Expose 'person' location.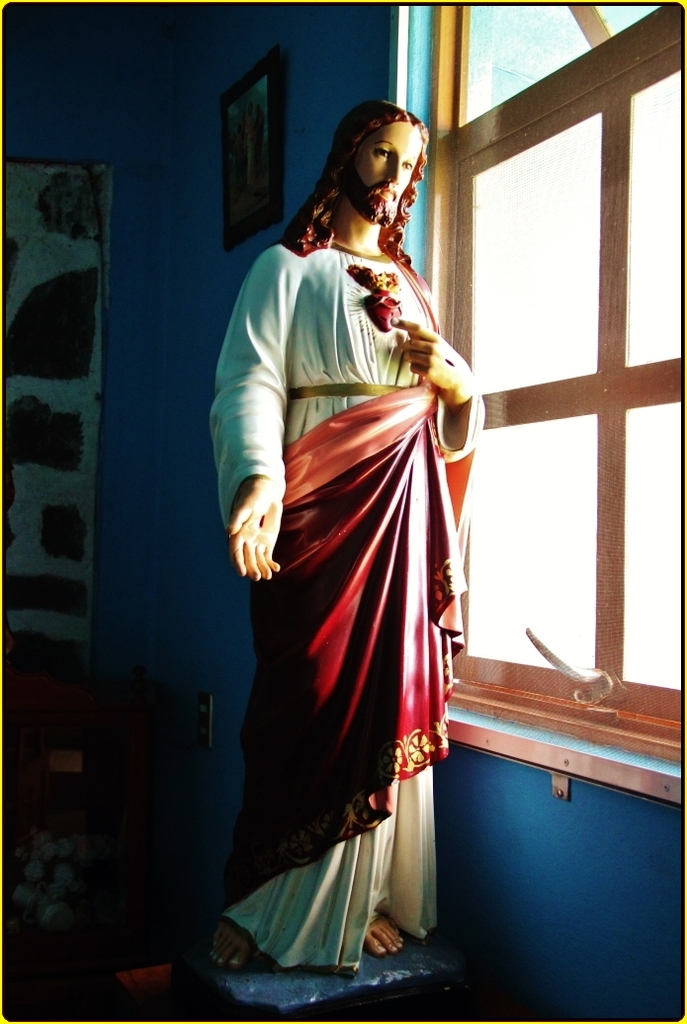
Exposed at Rect(221, 198, 480, 1005).
